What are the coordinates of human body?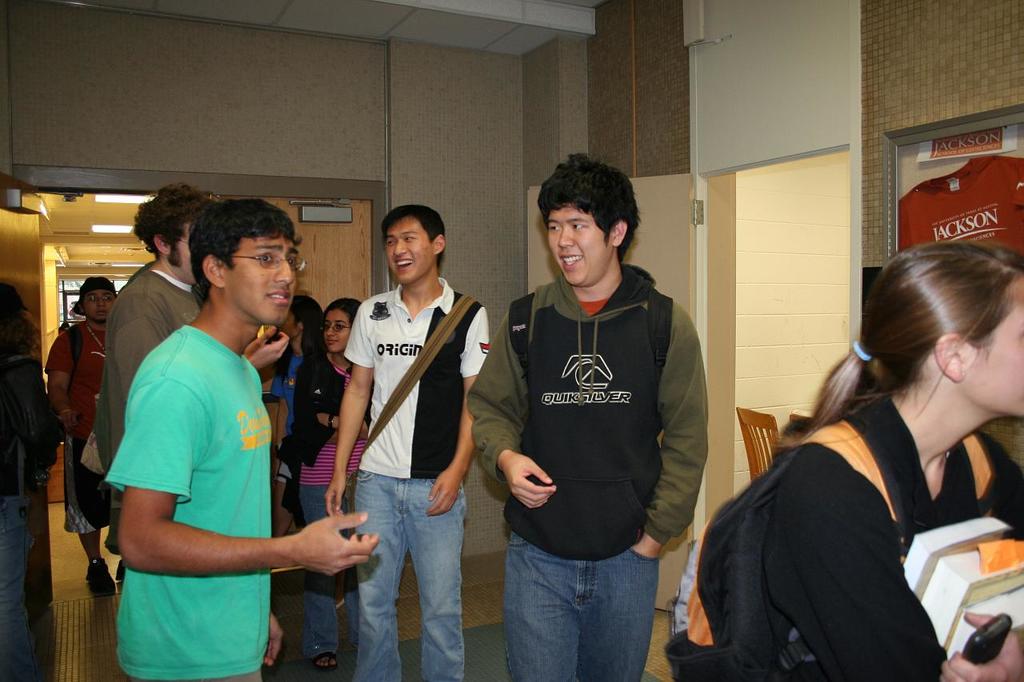
left=47, top=265, right=110, bottom=598.
